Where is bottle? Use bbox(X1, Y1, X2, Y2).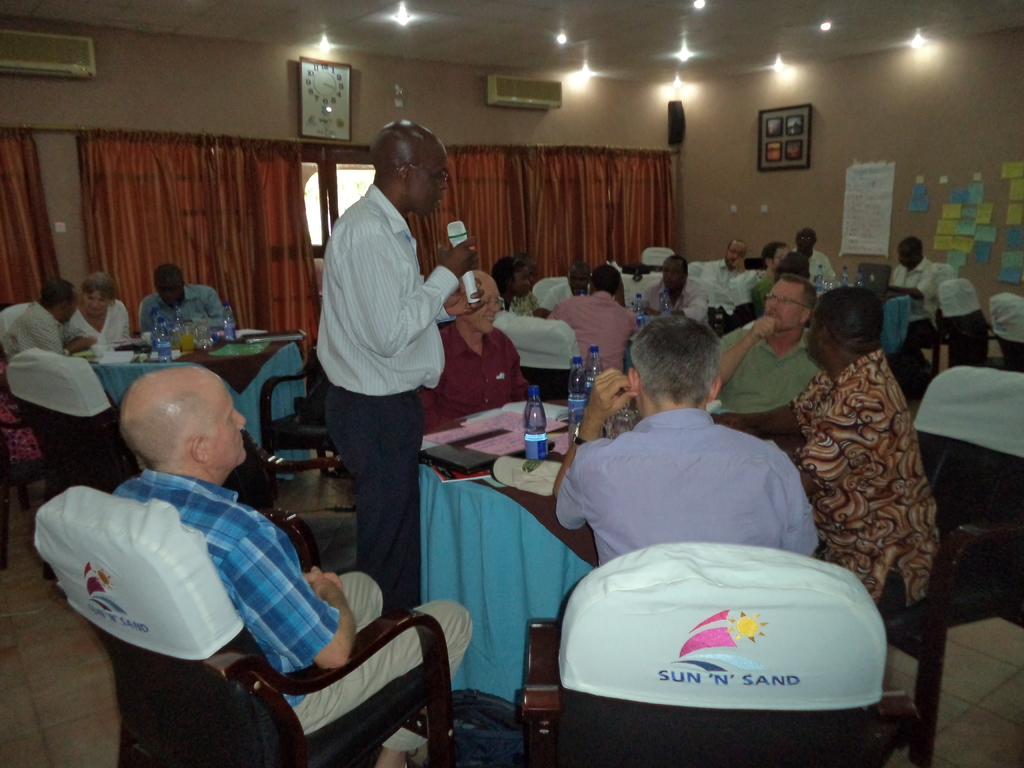
bbox(223, 301, 237, 344).
